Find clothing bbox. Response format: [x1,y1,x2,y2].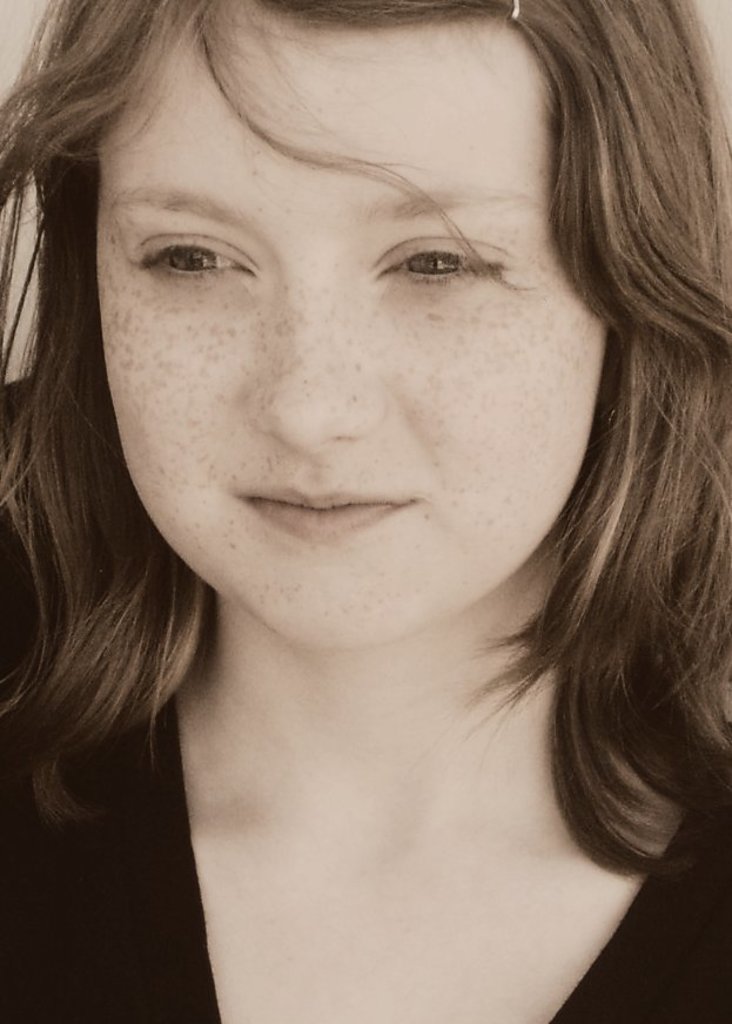
[0,372,731,1023].
